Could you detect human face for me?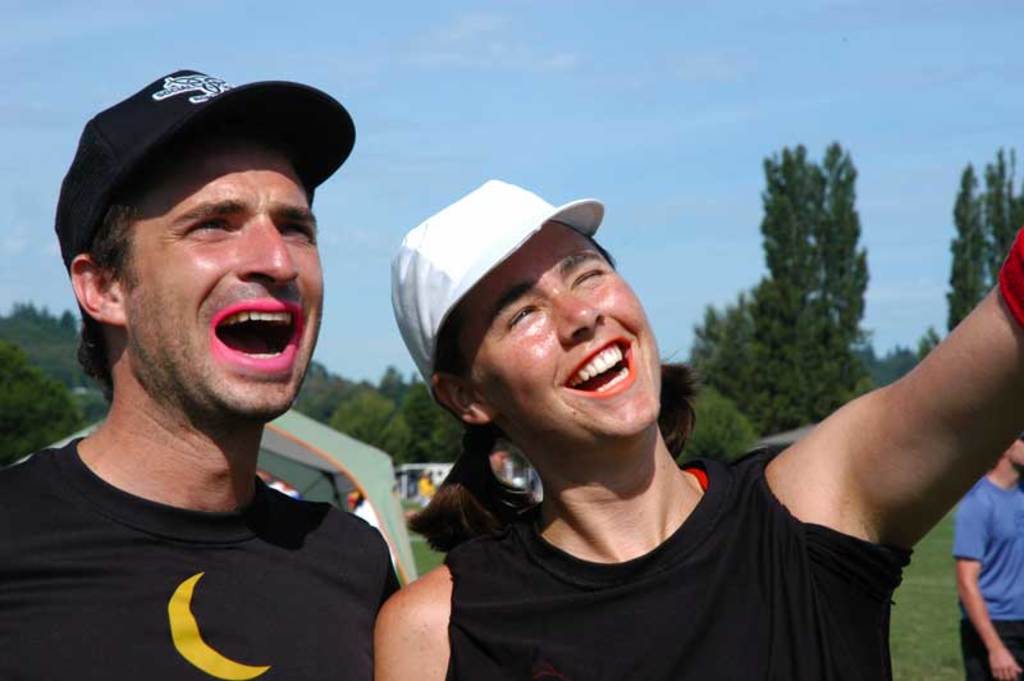
Detection result: 128/122/323/424.
